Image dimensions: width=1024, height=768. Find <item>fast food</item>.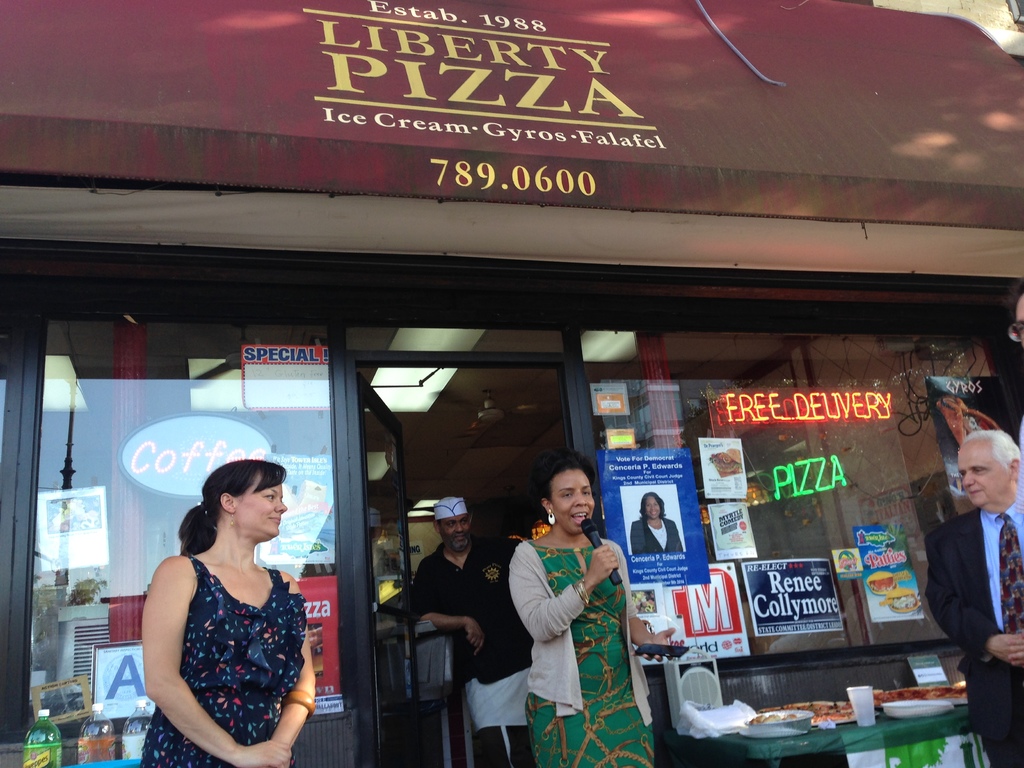
bbox=(866, 569, 896, 596).
